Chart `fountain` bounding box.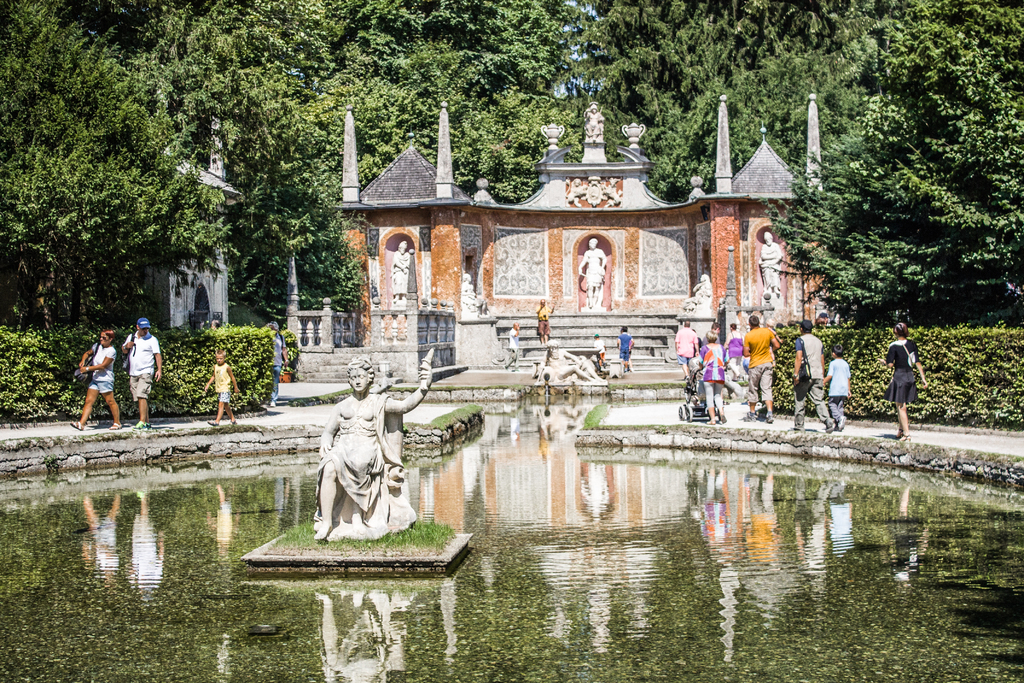
Charted: bbox=[385, 238, 415, 311].
